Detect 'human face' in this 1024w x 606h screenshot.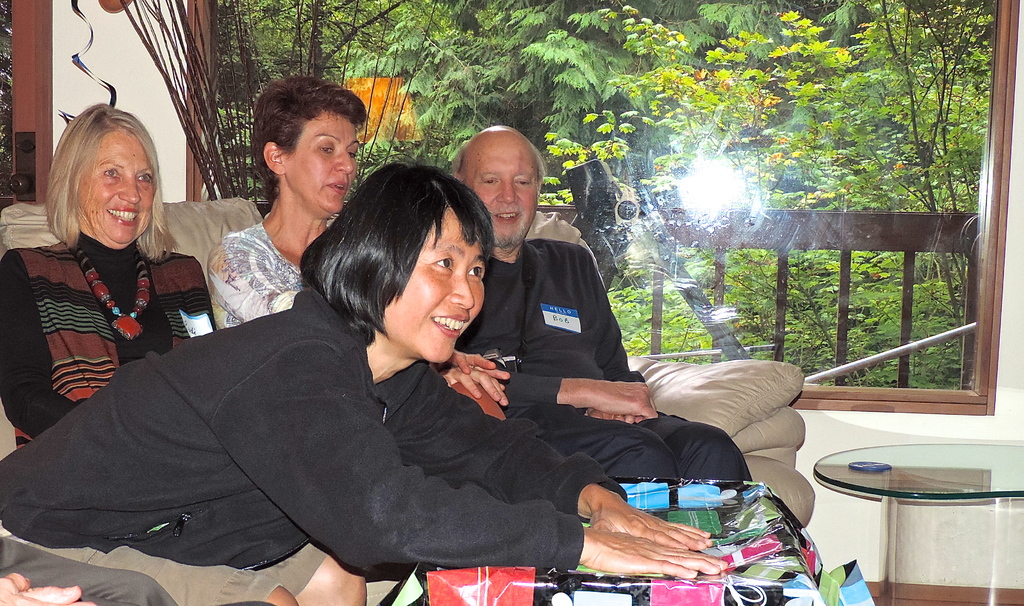
Detection: pyautogui.locateOnScreen(293, 113, 358, 220).
